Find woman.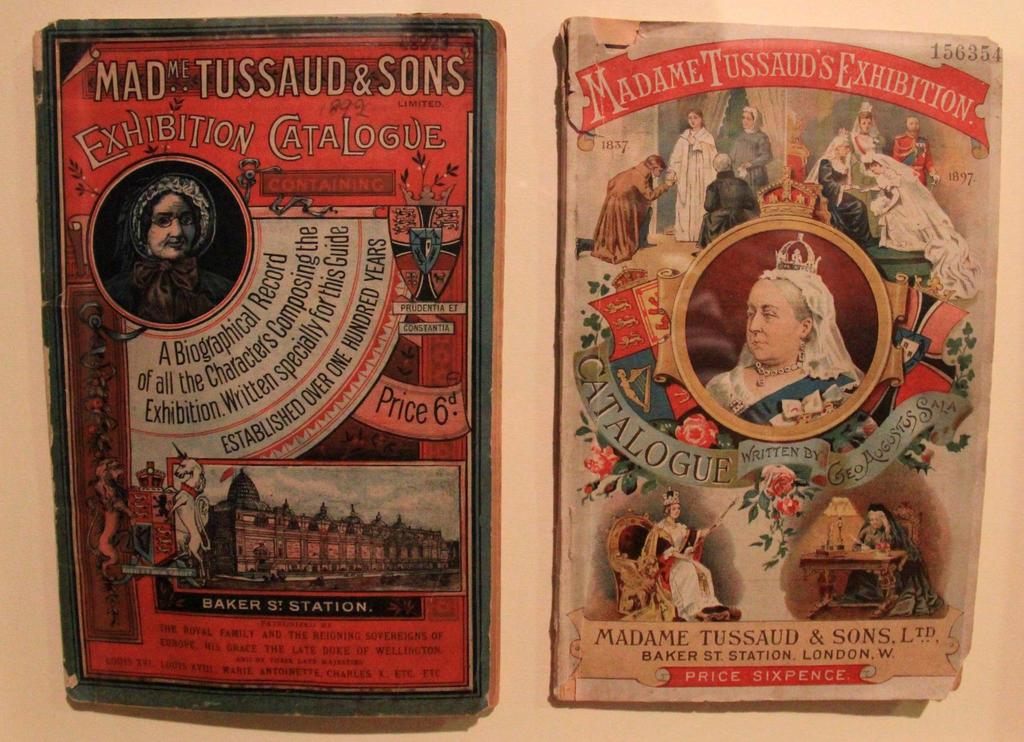
bbox=[635, 488, 735, 618].
